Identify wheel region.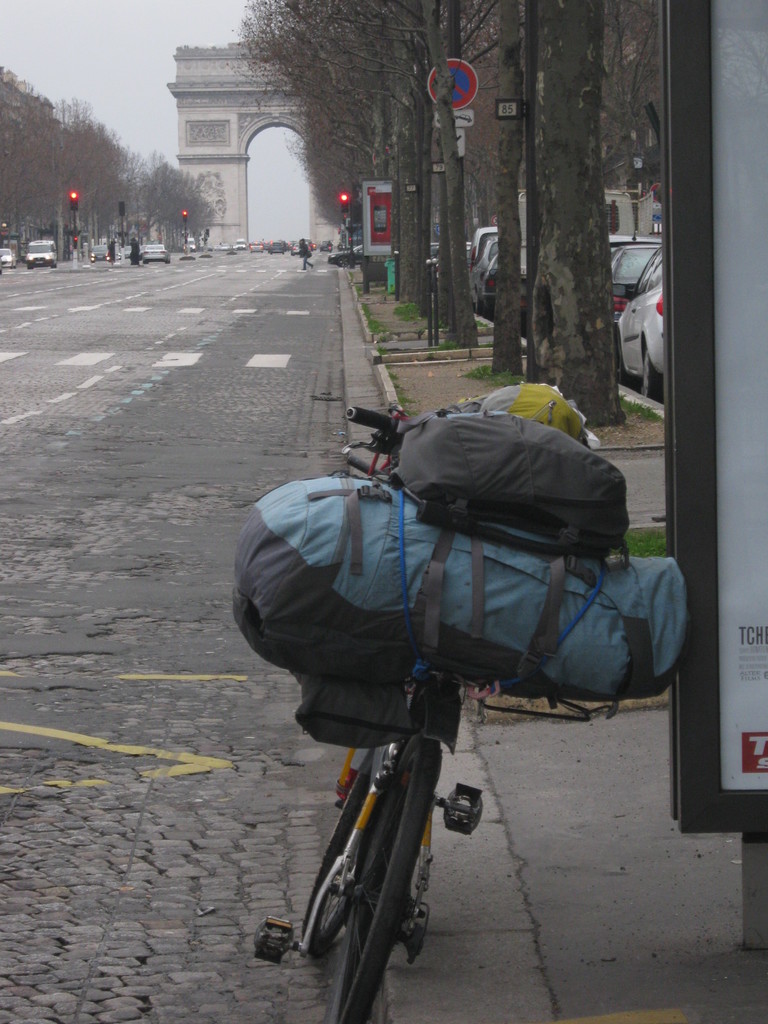
Region: {"left": 618, "top": 346, "right": 637, "bottom": 388}.
